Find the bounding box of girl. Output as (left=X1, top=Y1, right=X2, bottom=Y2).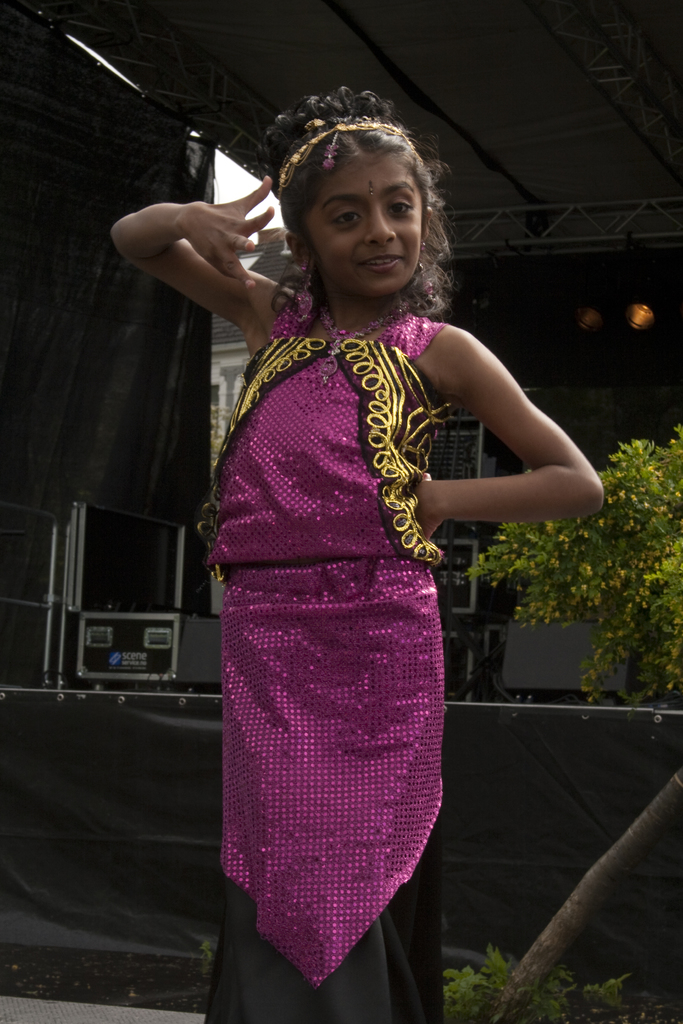
(left=111, top=83, right=604, bottom=1023).
